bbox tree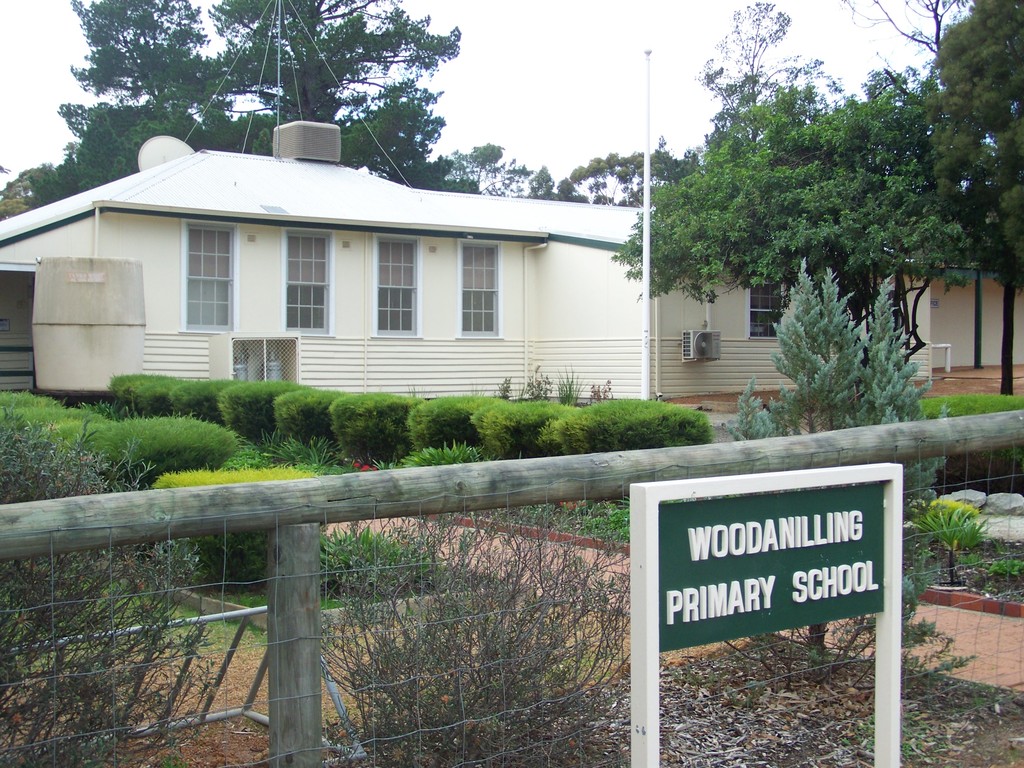
pyautogui.locateOnScreen(878, 0, 975, 67)
